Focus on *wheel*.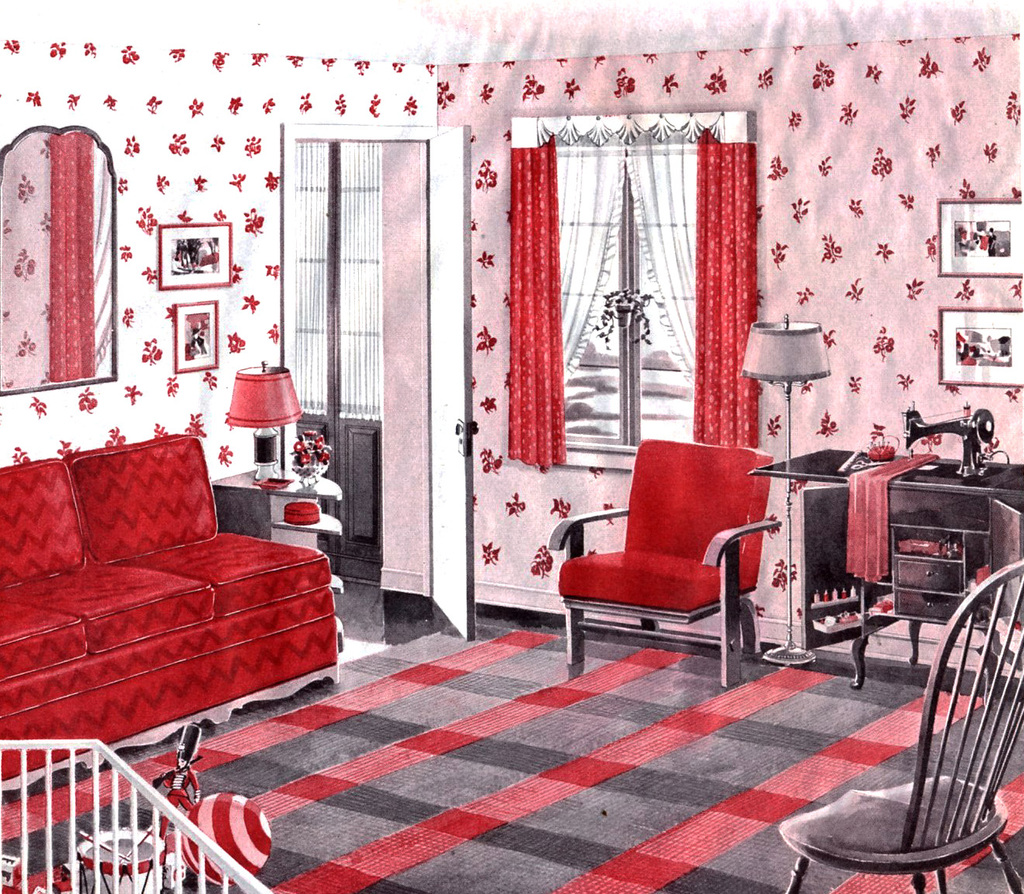
Focused at locate(974, 407, 995, 446).
